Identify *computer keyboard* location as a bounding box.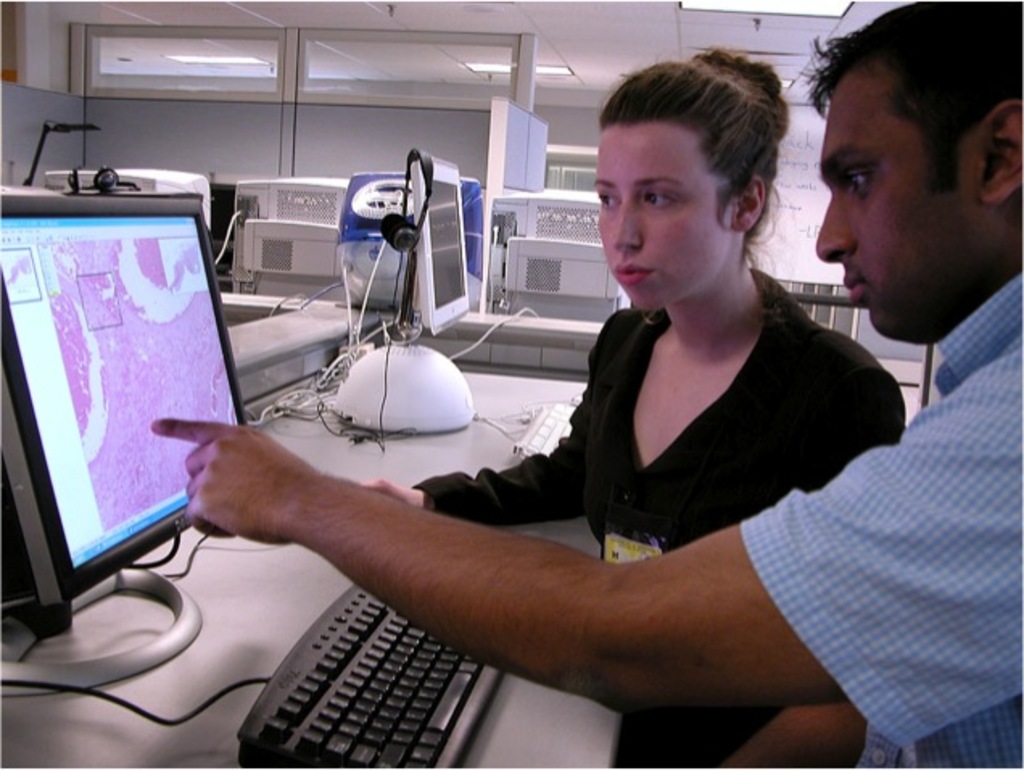
locate(233, 580, 507, 768).
